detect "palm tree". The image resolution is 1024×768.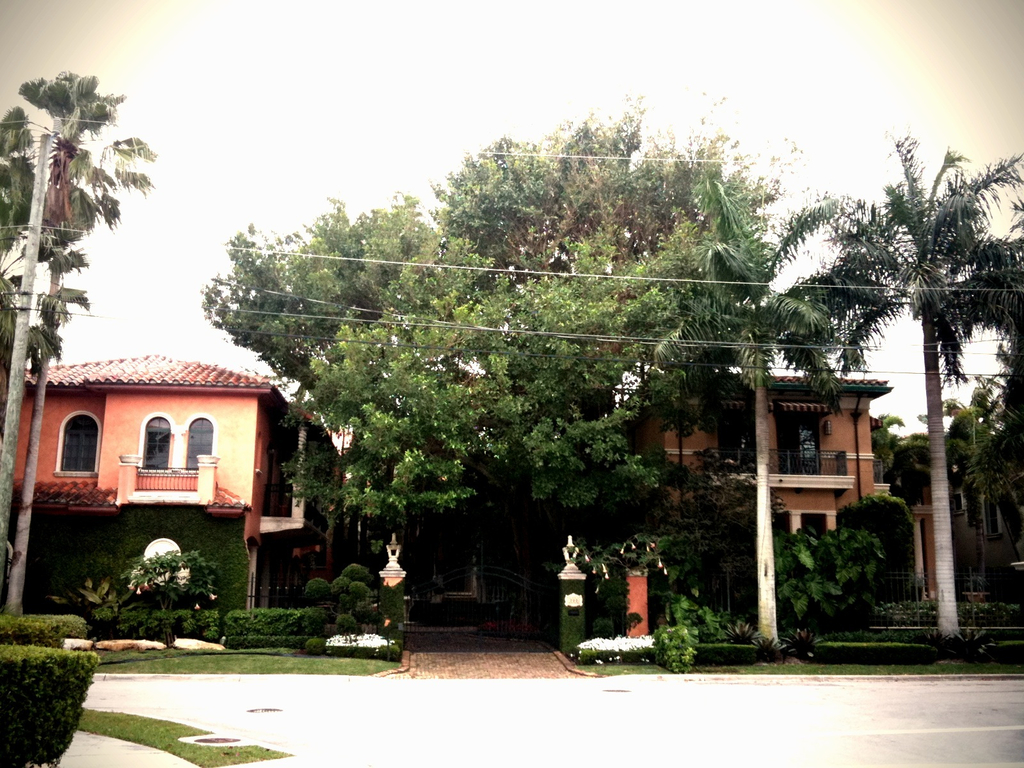
region(652, 203, 820, 647).
